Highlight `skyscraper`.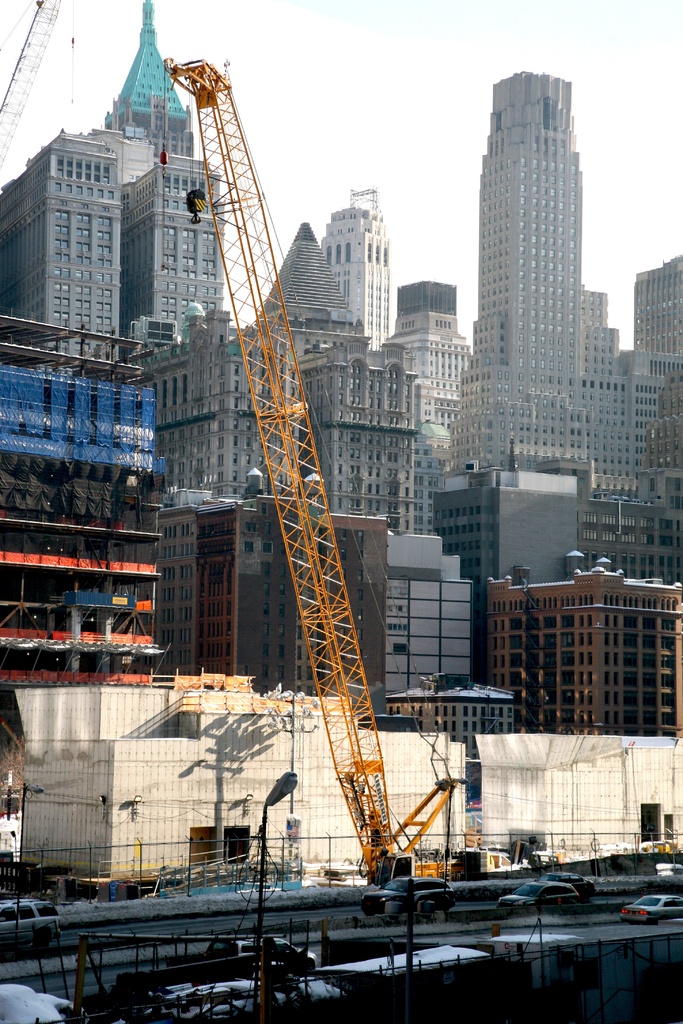
Highlighted region: bbox(305, 192, 393, 374).
